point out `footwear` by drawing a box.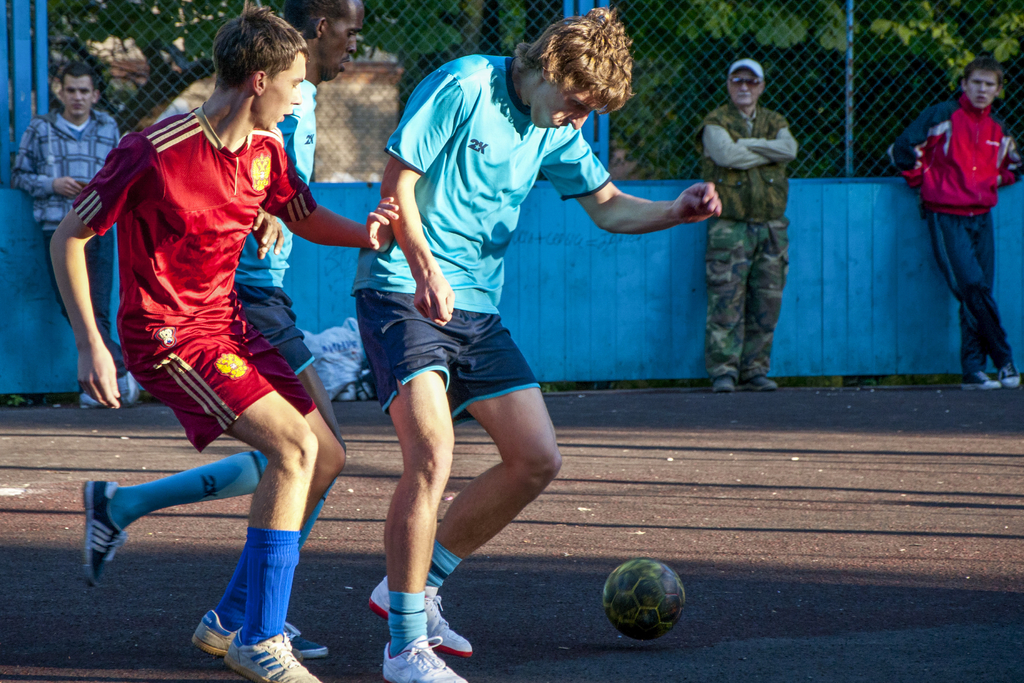
[381,633,468,682].
